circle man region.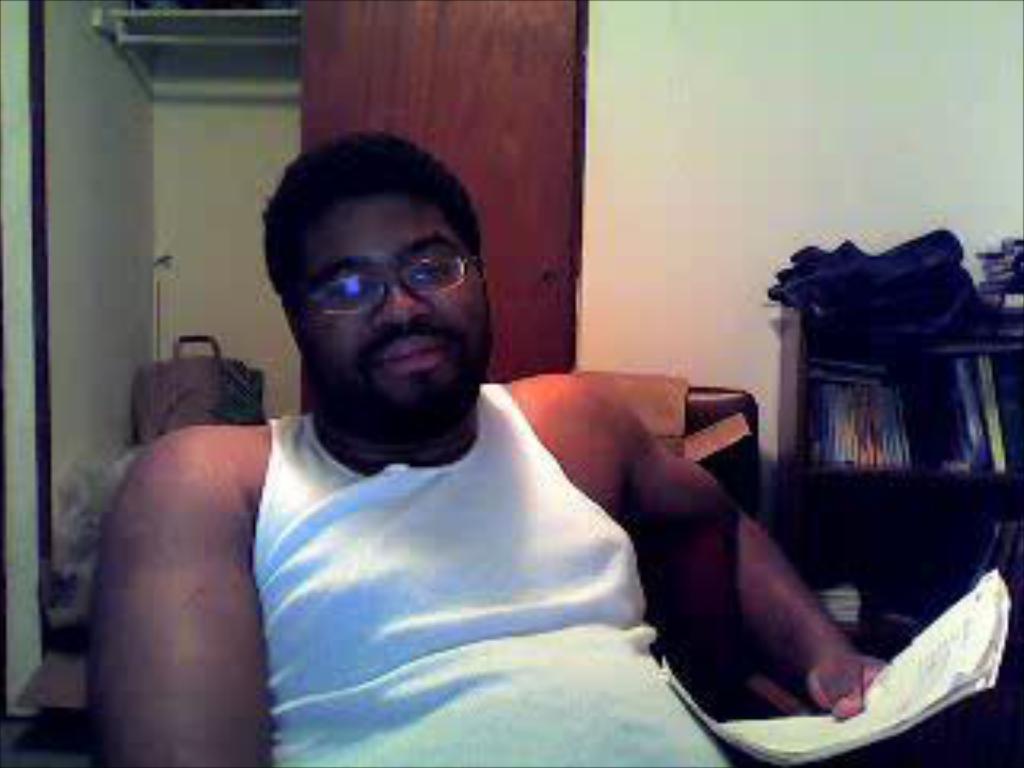
Region: locate(102, 147, 746, 736).
